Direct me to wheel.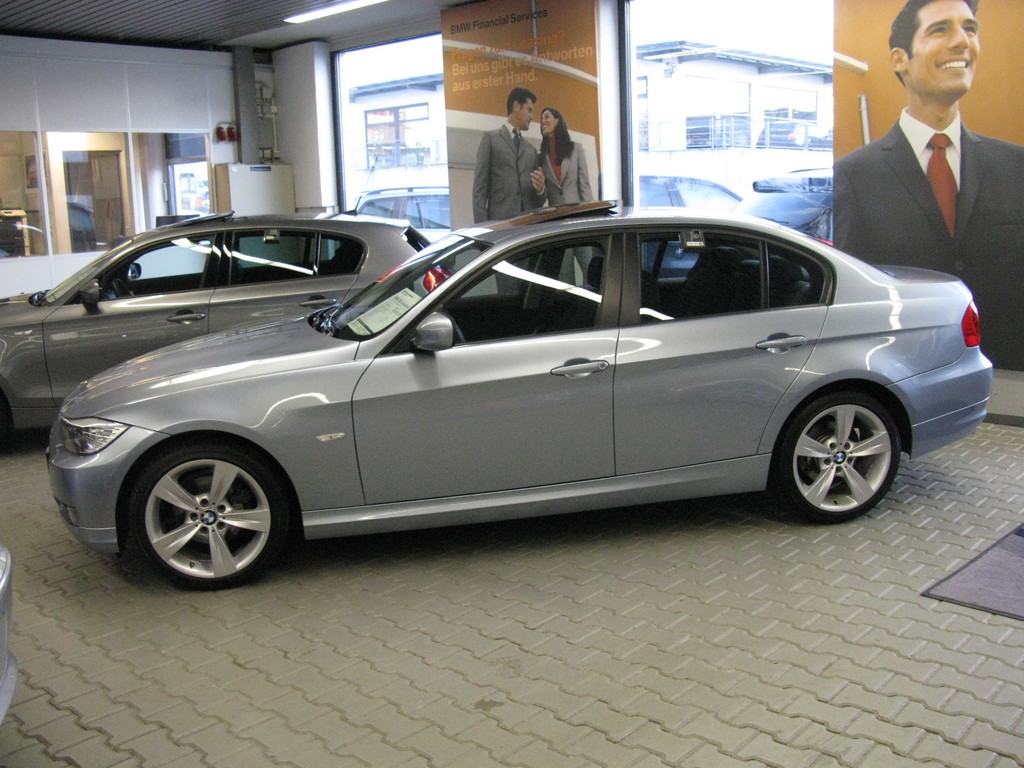
Direction: 774, 393, 908, 521.
